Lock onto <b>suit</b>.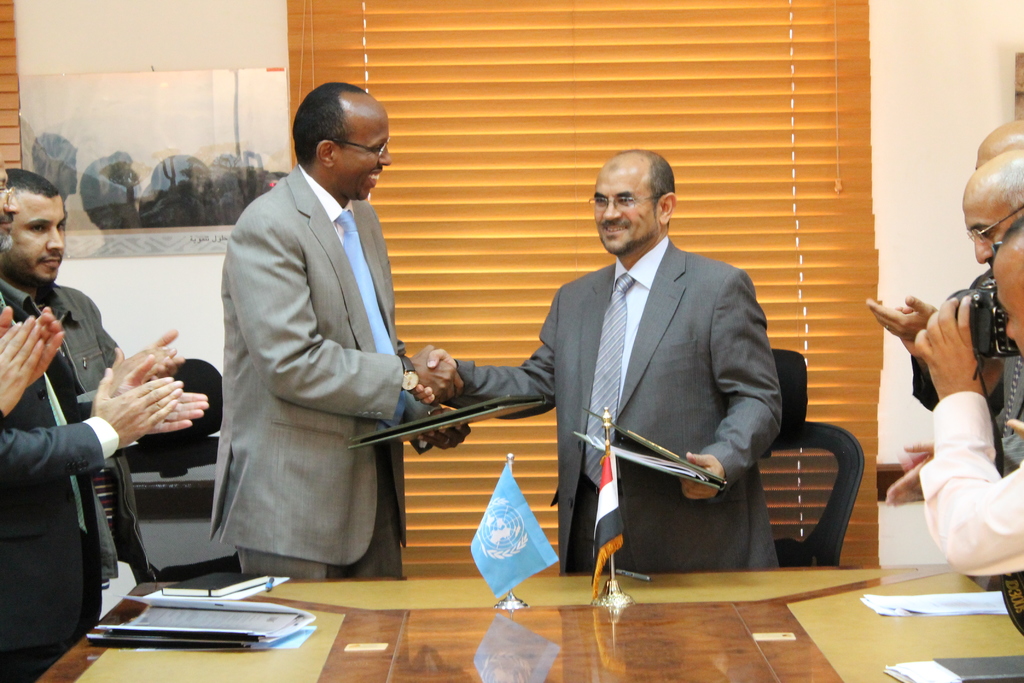
Locked: 0/290/123/682.
